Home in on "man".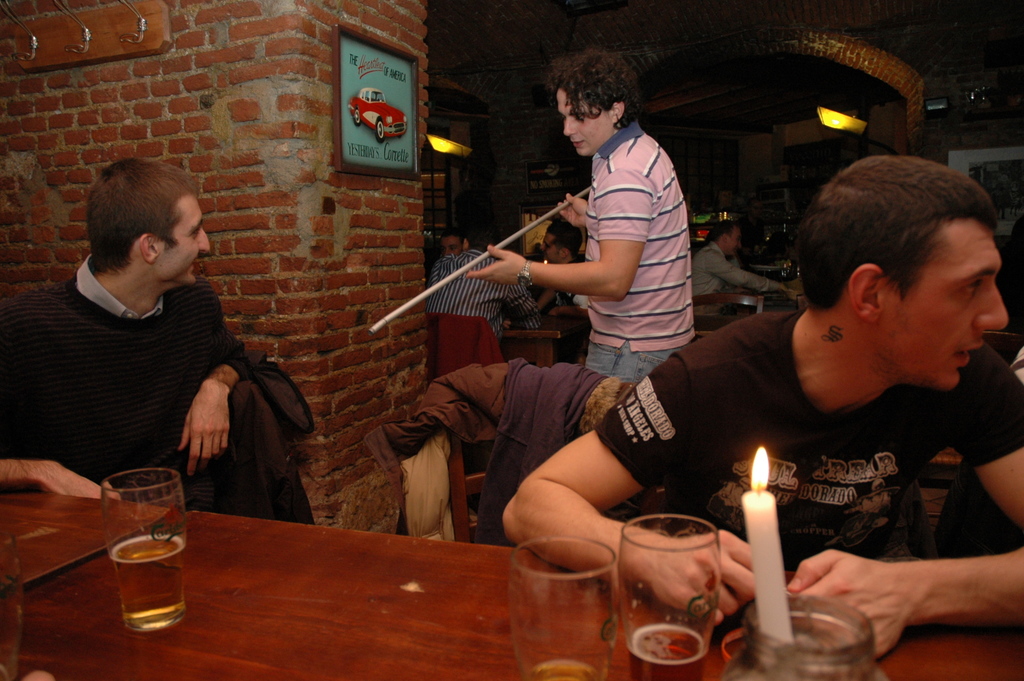
Homed in at locate(504, 149, 1023, 657).
